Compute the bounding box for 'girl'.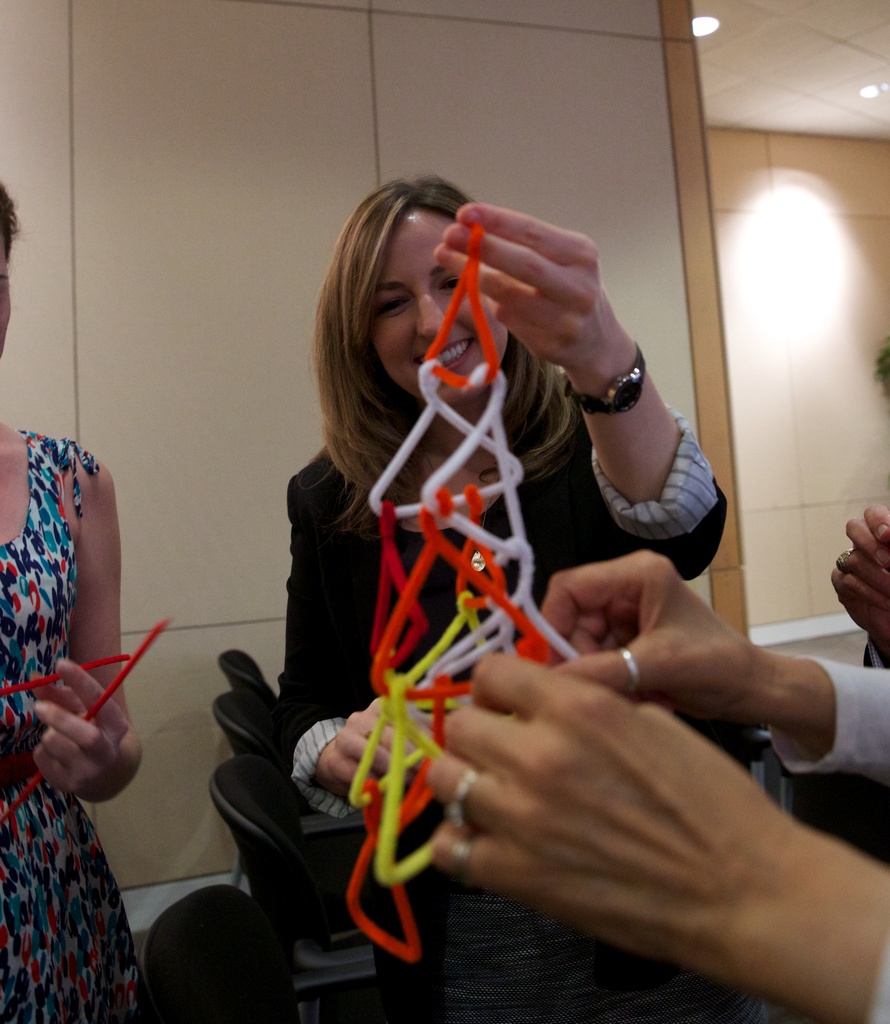
BBox(243, 180, 733, 840).
